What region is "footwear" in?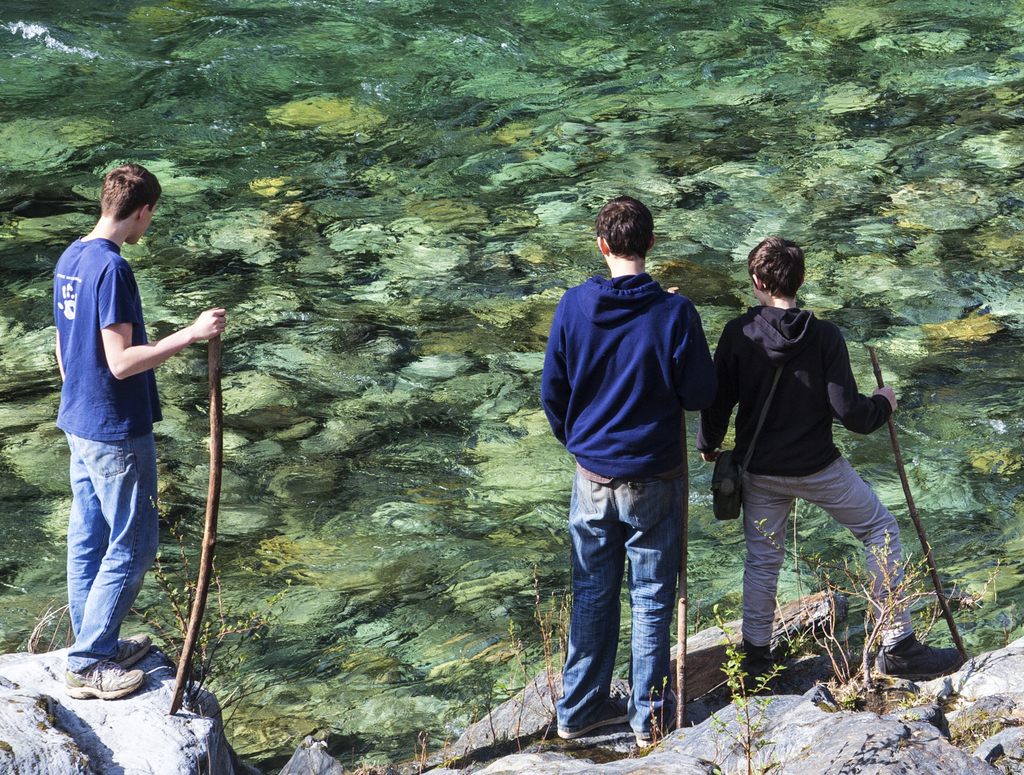
Rect(38, 633, 139, 703).
